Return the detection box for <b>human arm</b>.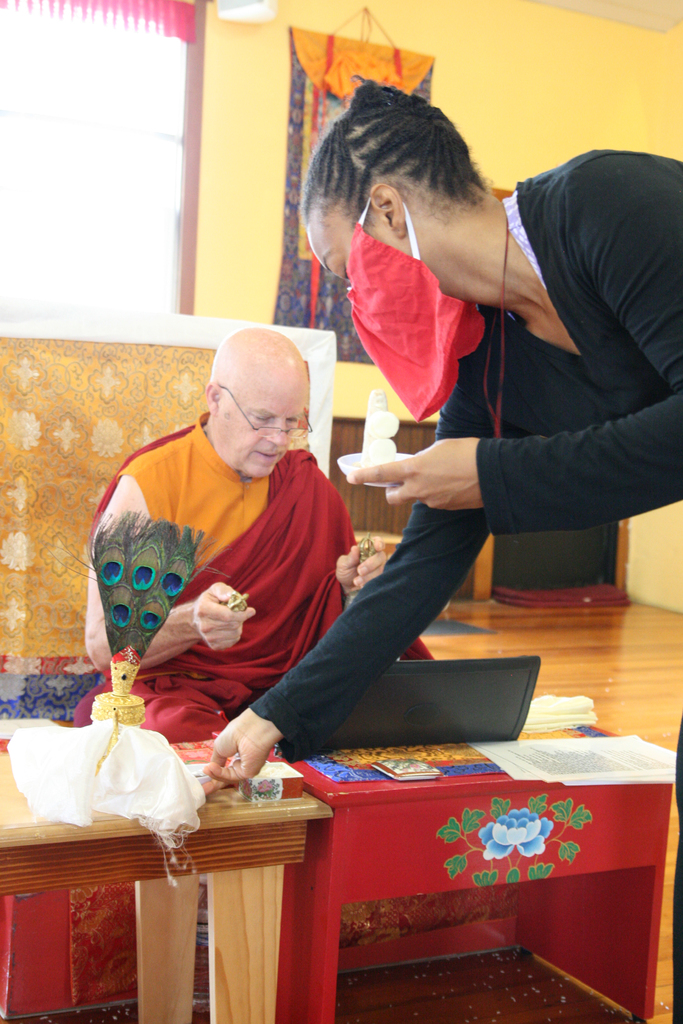
375, 237, 654, 570.
